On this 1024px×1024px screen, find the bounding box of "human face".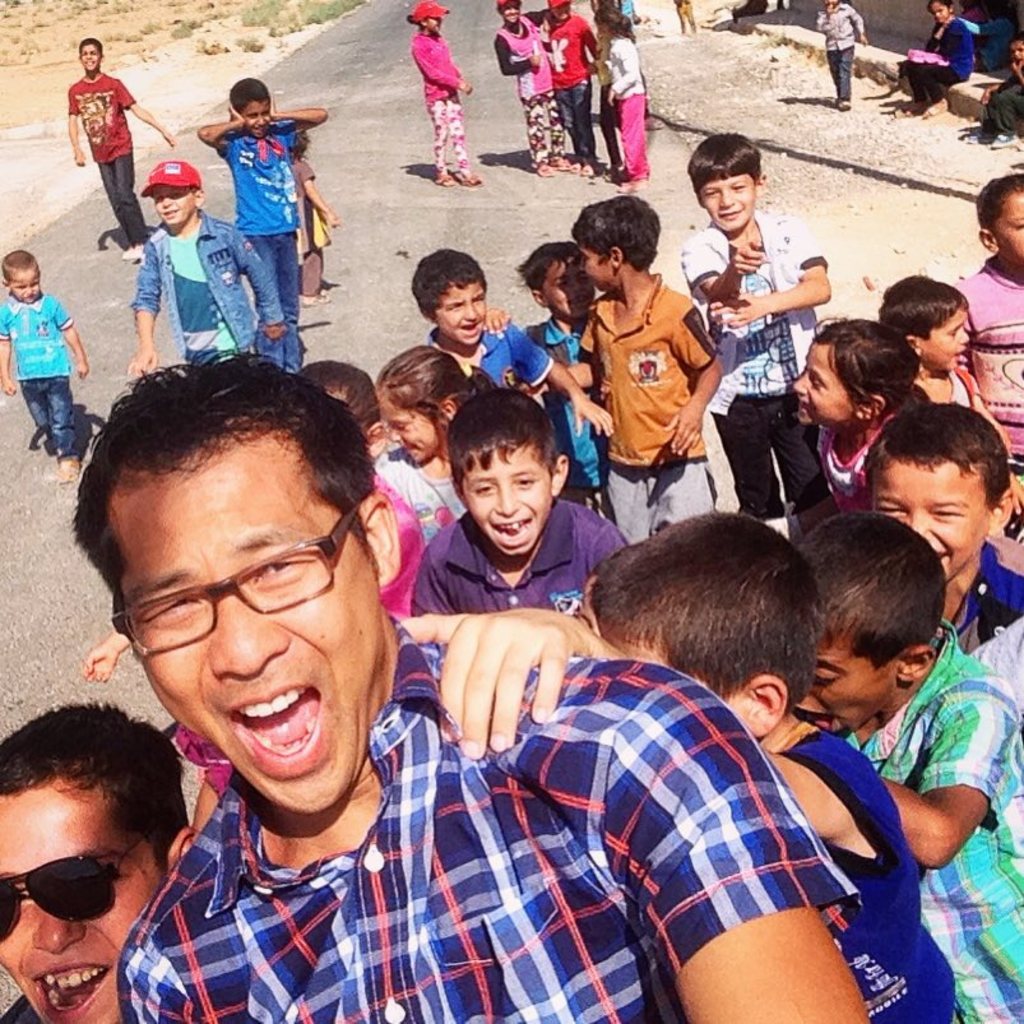
Bounding box: {"left": 472, "top": 444, "right": 550, "bottom": 555}.
